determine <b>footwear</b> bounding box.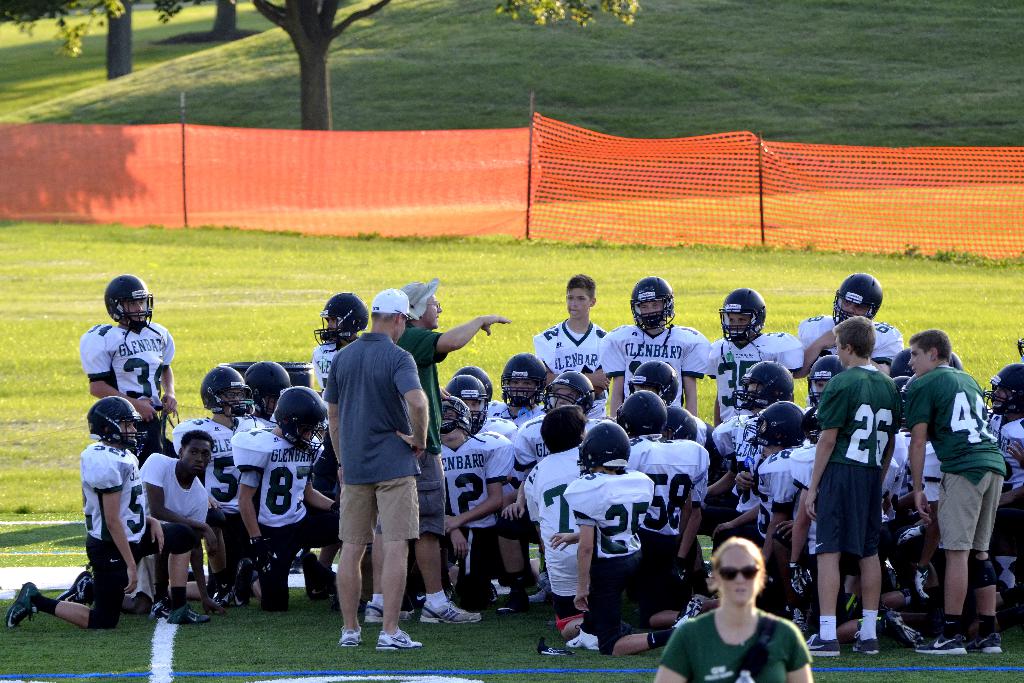
Determined: <bbox>53, 570, 106, 607</bbox>.
